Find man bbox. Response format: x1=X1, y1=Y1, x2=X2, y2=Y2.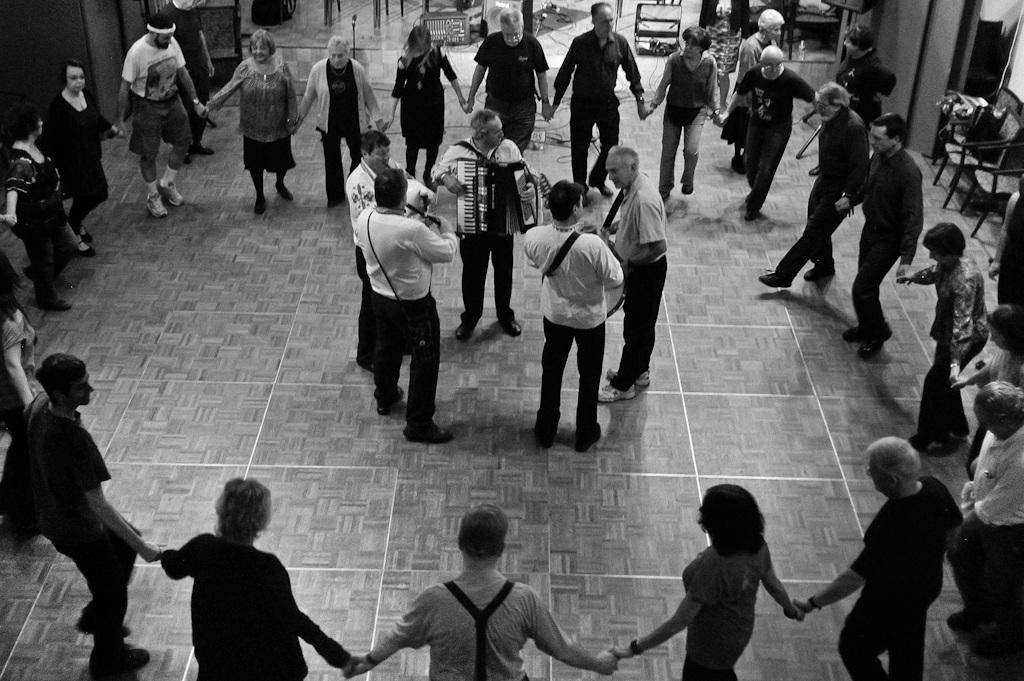
x1=757, y1=81, x2=864, y2=288.
